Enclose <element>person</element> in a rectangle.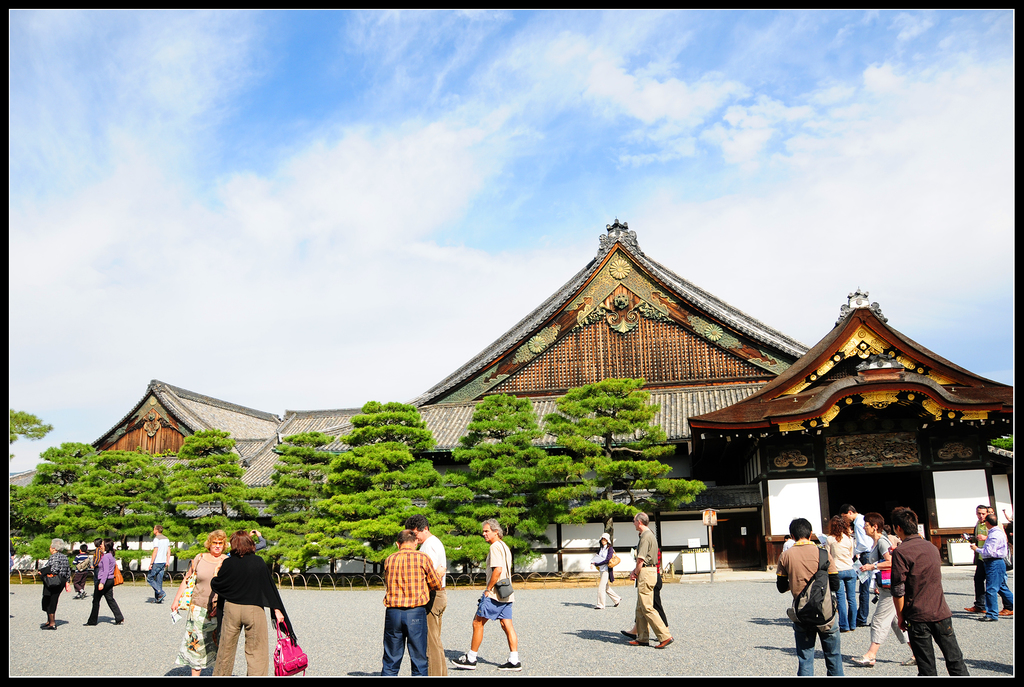
select_region(211, 526, 290, 674).
